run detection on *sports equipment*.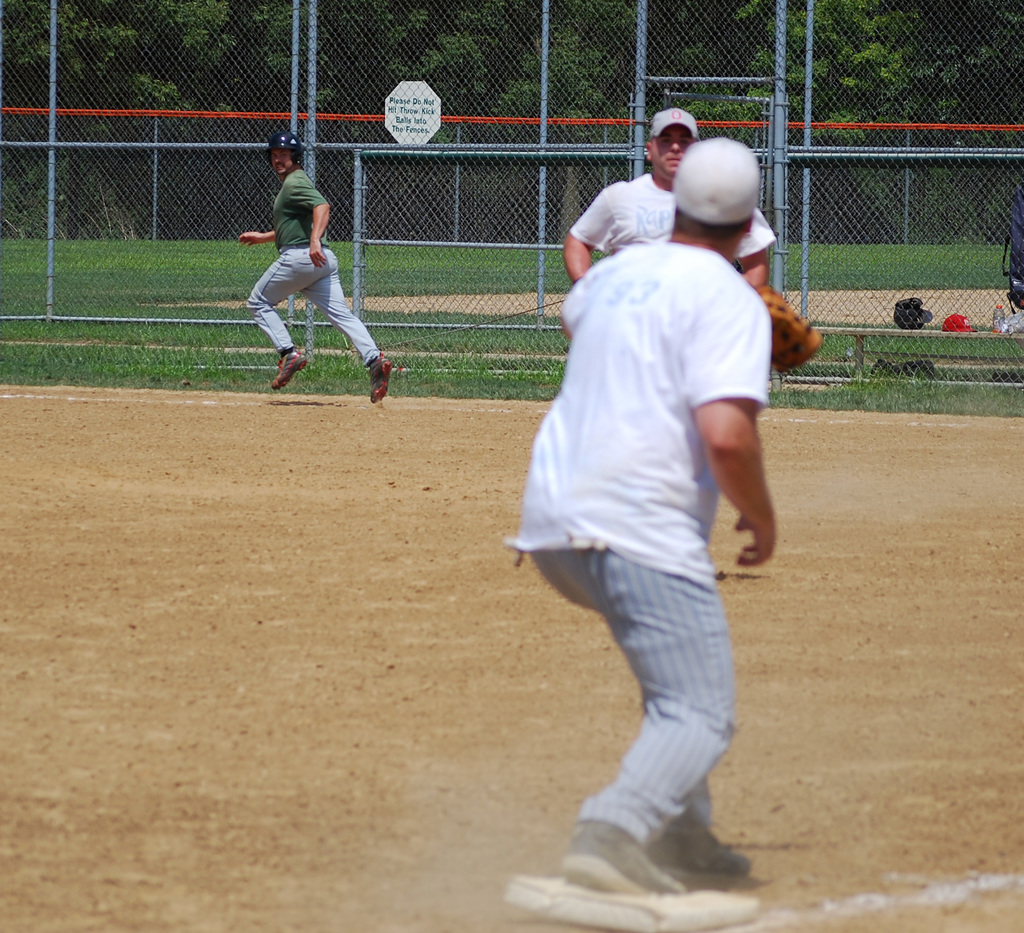
Result: {"x1": 757, "y1": 284, "x2": 824, "y2": 372}.
